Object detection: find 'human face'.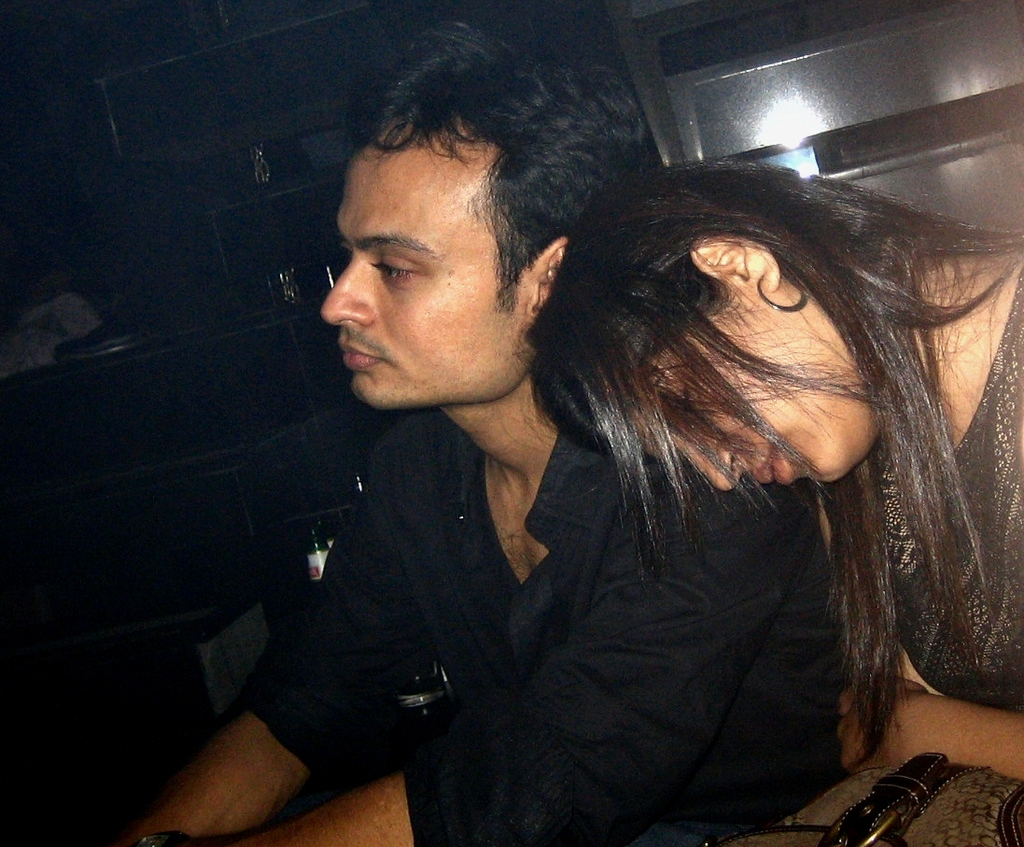
bbox=(601, 278, 886, 497).
